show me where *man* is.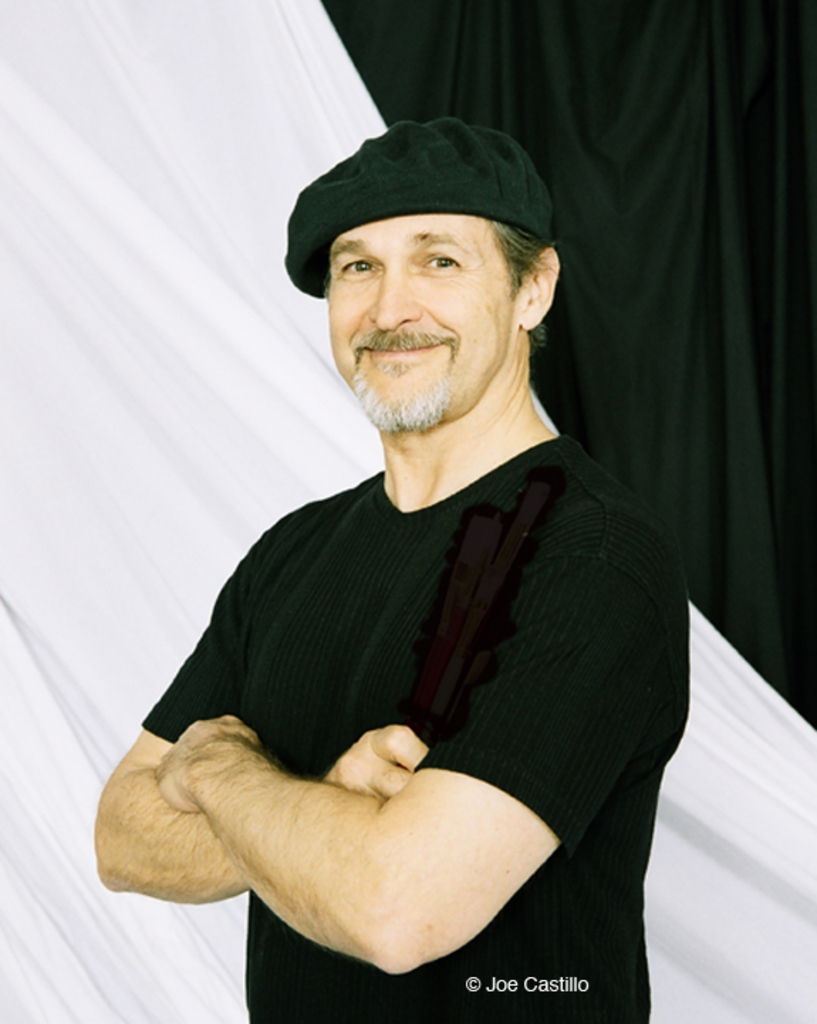
*man* is at bbox=(101, 87, 723, 993).
